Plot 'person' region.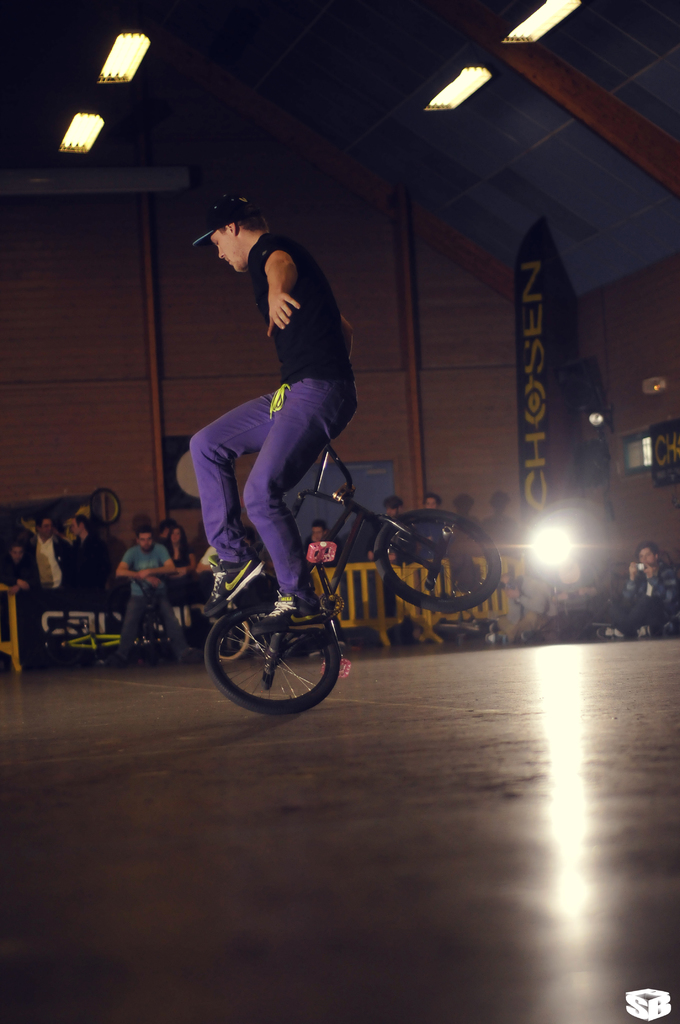
Plotted at 165/526/198/603.
